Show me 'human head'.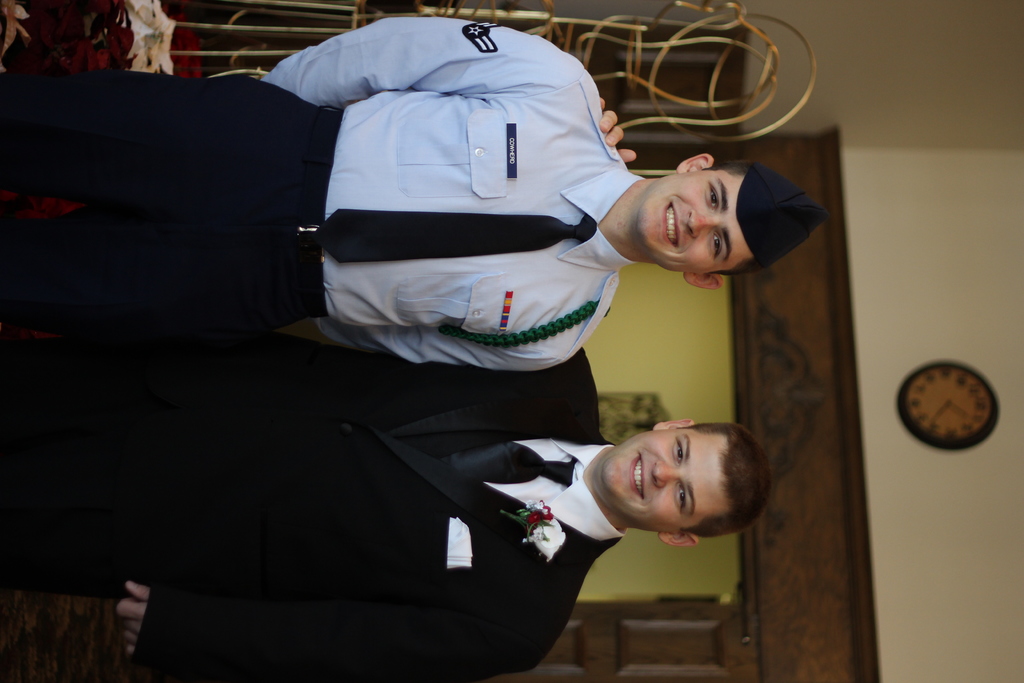
'human head' is here: x1=602 y1=396 x2=744 y2=526.
